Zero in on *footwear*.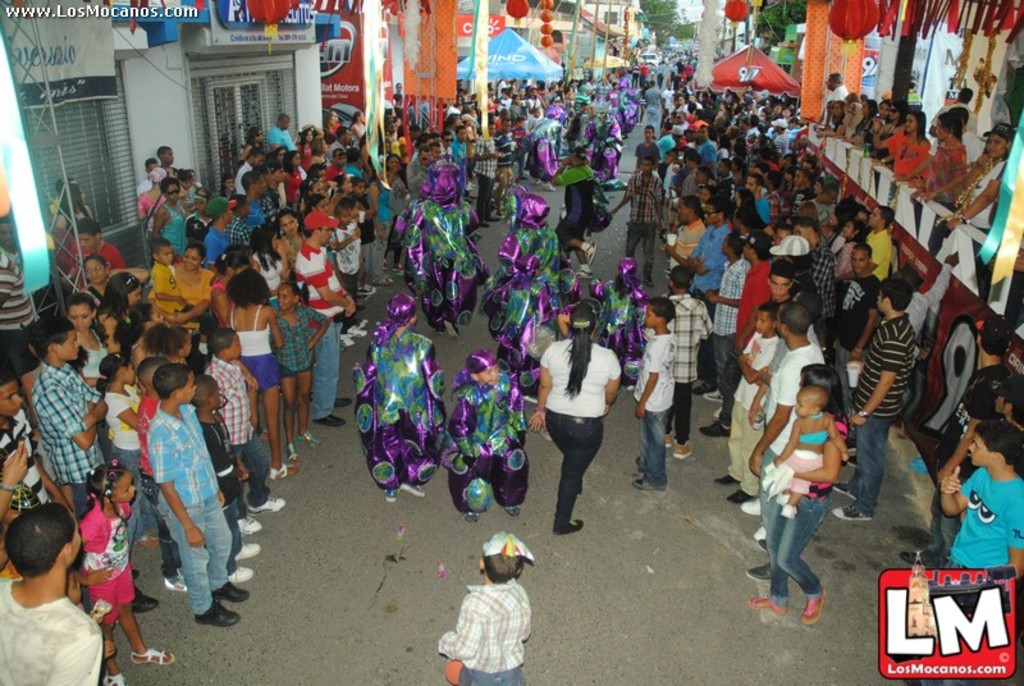
Zeroed in: (left=488, top=214, right=497, bottom=218).
